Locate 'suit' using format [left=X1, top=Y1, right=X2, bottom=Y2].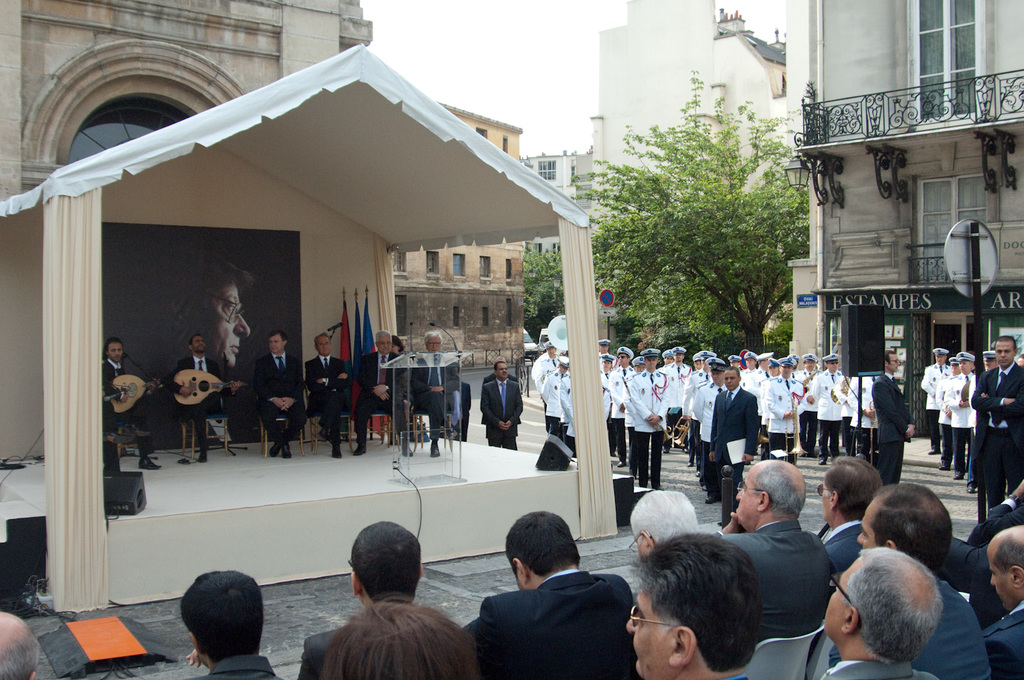
[left=701, top=385, right=765, bottom=515].
